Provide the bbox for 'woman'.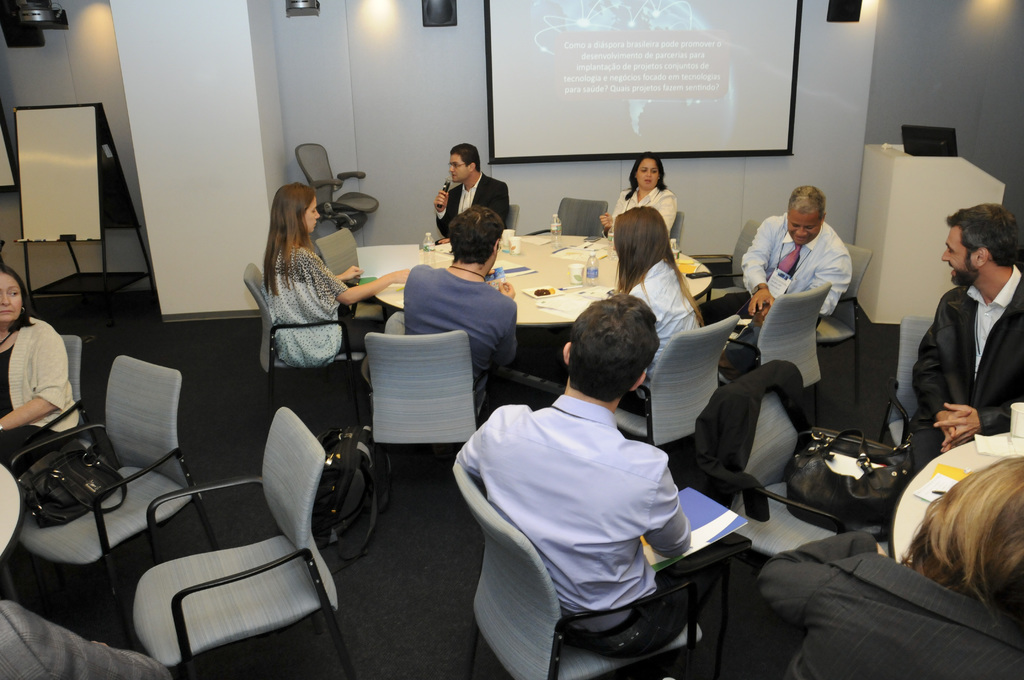
bbox=[264, 182, 387, 389].
